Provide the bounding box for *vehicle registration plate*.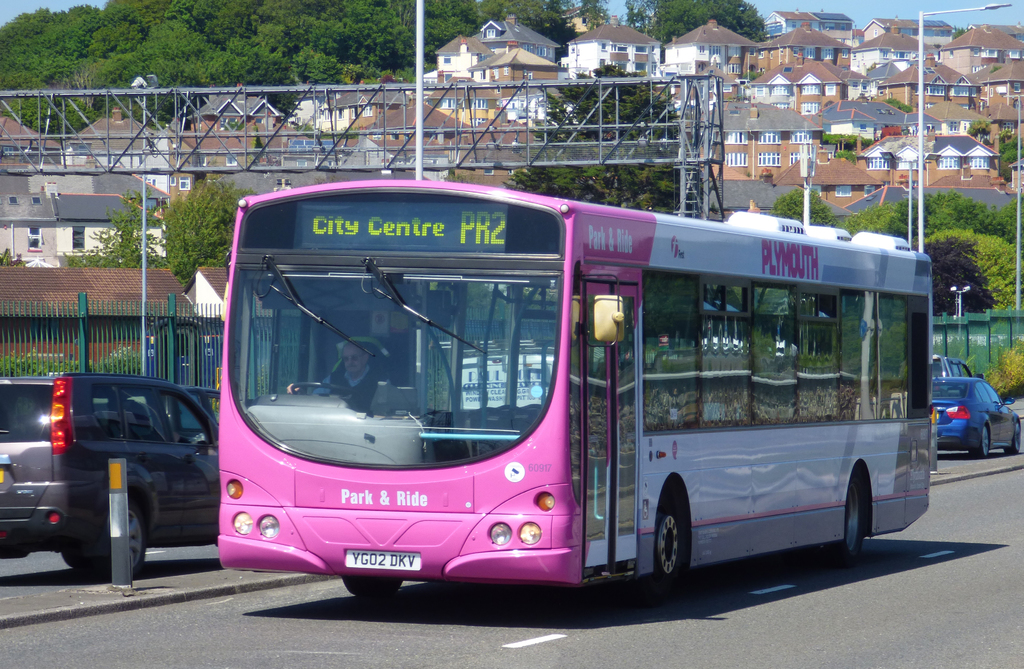
[342,545,423,572].
